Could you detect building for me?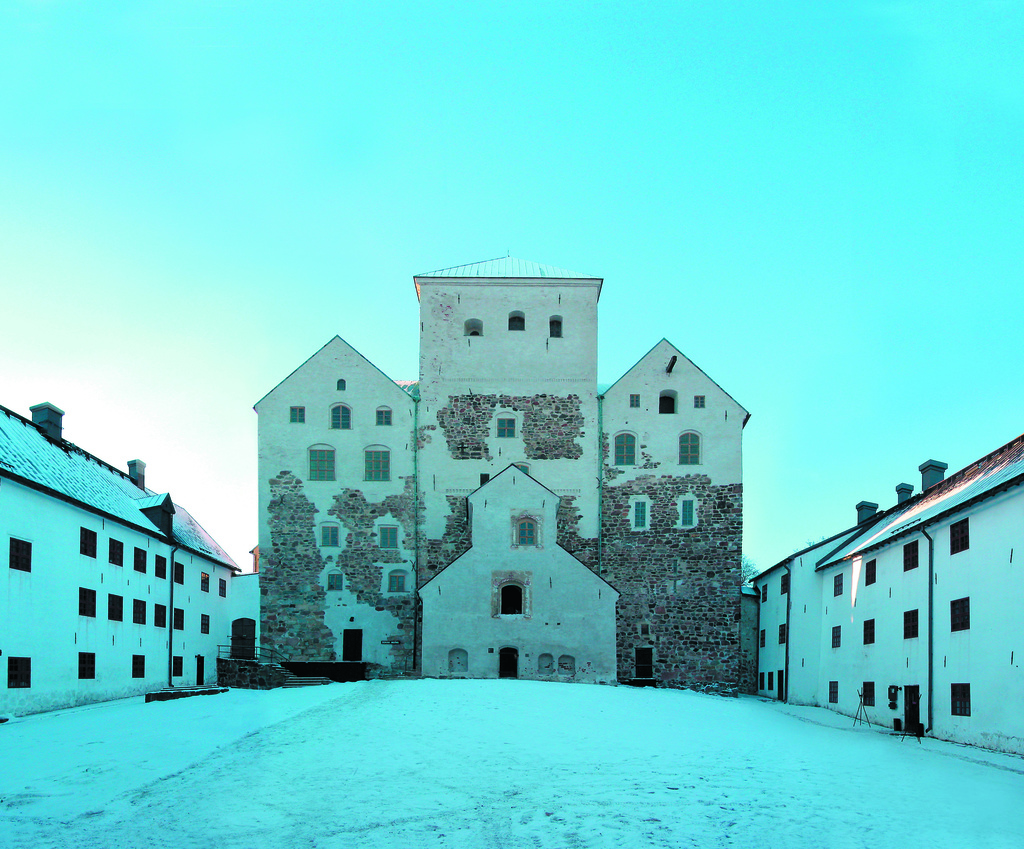
Detection result: 743,432,1023,768.
